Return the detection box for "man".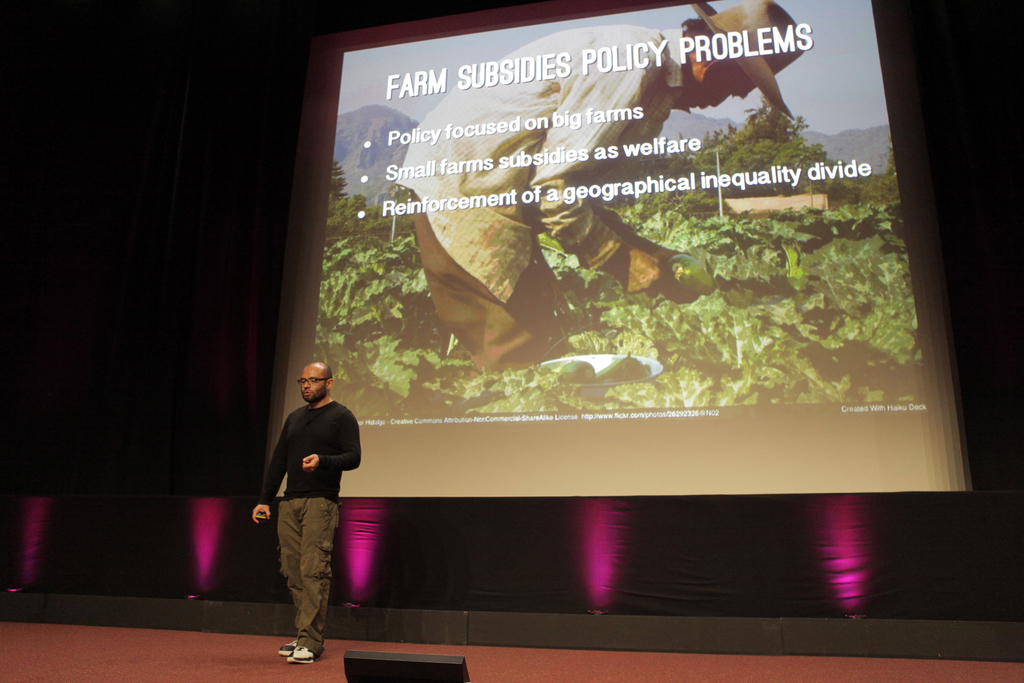
256:362:358:671.
